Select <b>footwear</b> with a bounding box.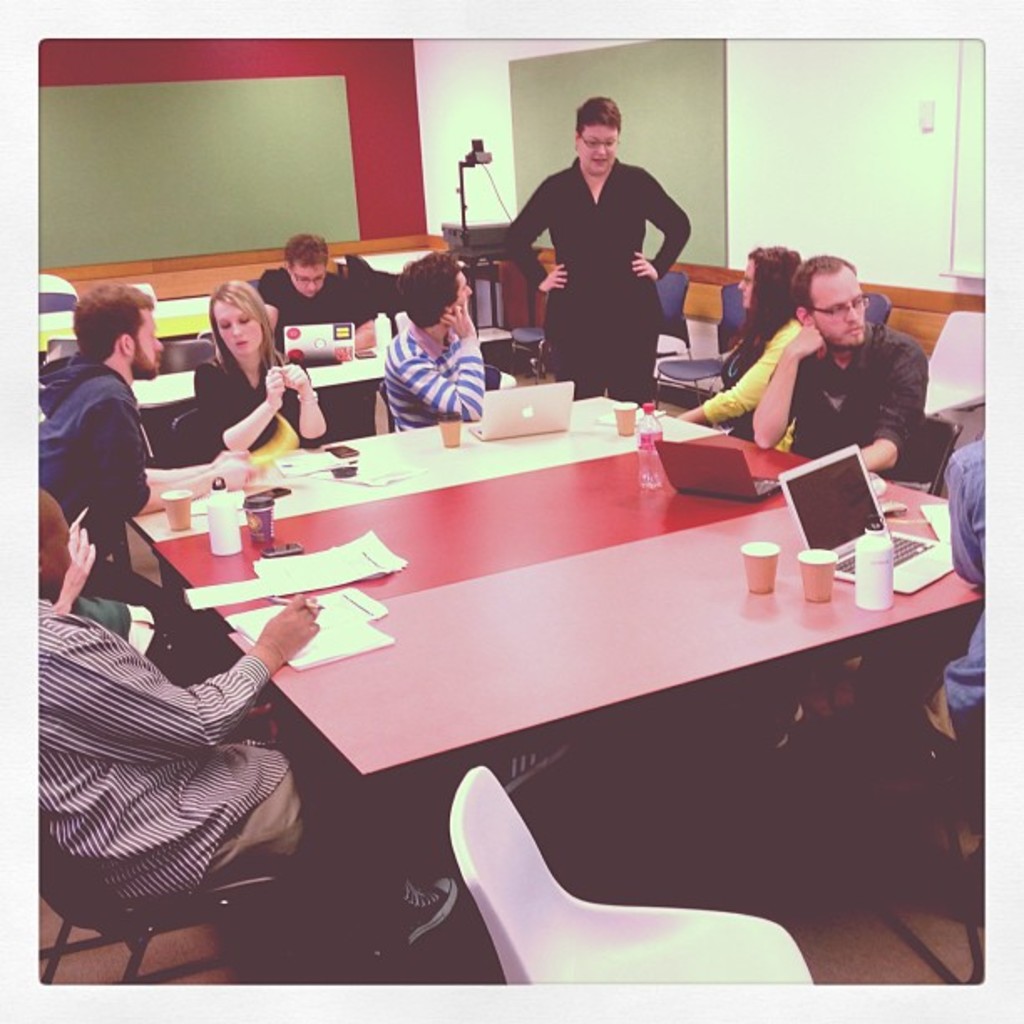
<region>479, 738, 569, 801</region>.
